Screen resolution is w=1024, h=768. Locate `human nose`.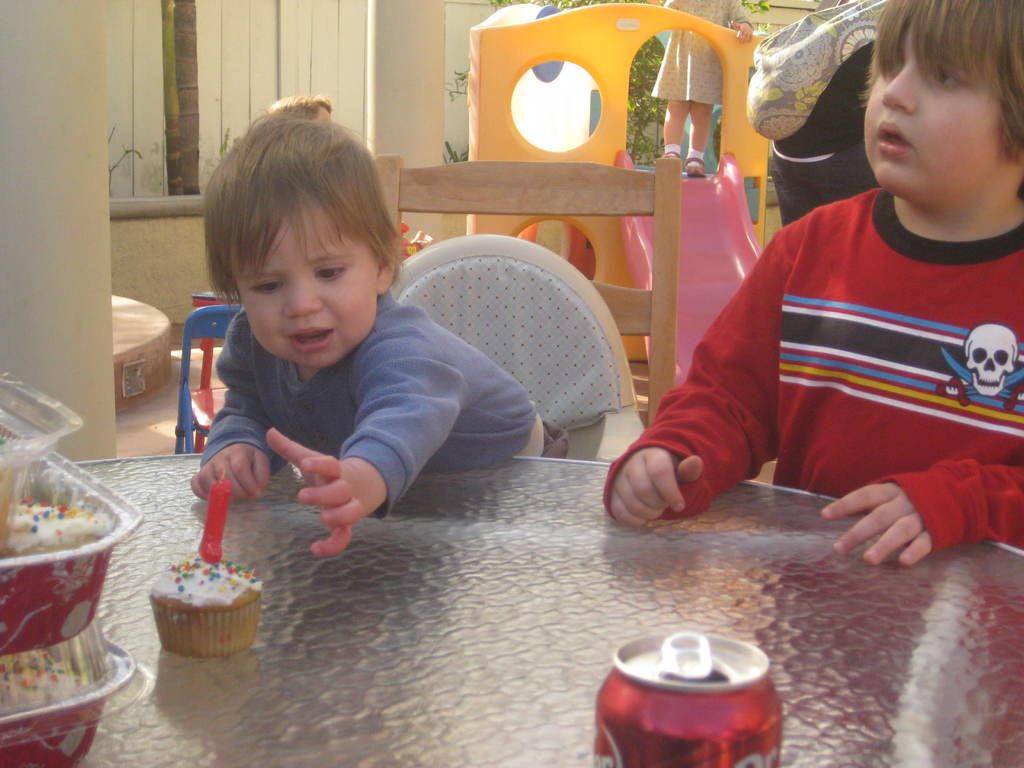
{"left": 282, "top": 277, "right": 324, "bottom": 318}.
